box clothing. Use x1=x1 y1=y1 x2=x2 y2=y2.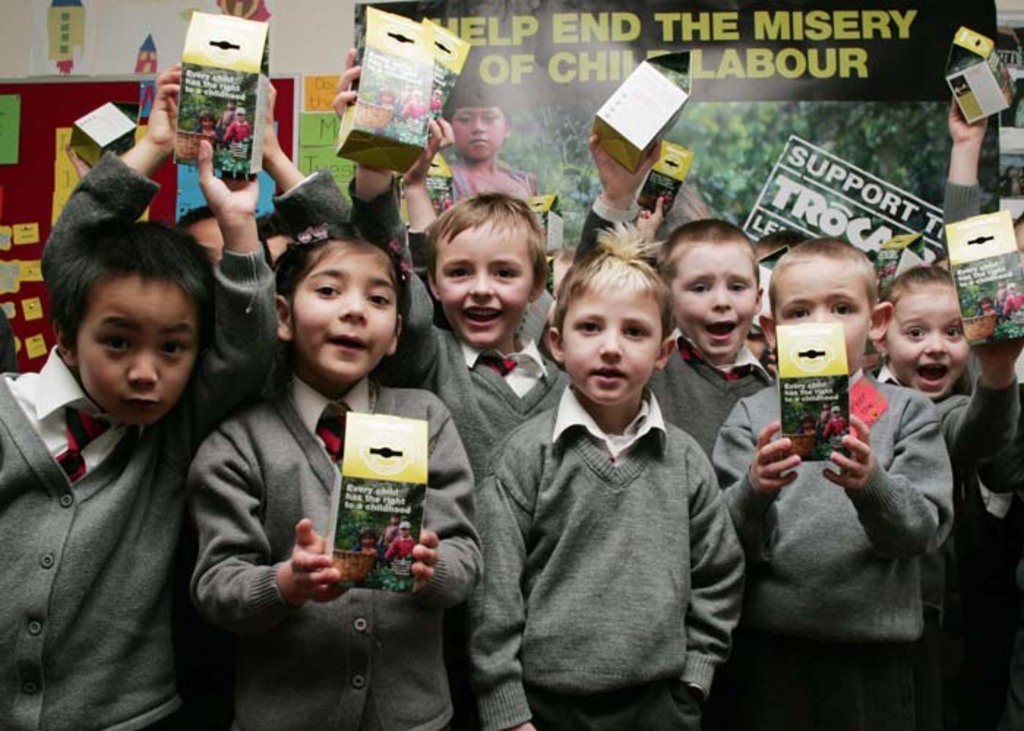
x1=402 y1=268 x2=553 y2=339.
